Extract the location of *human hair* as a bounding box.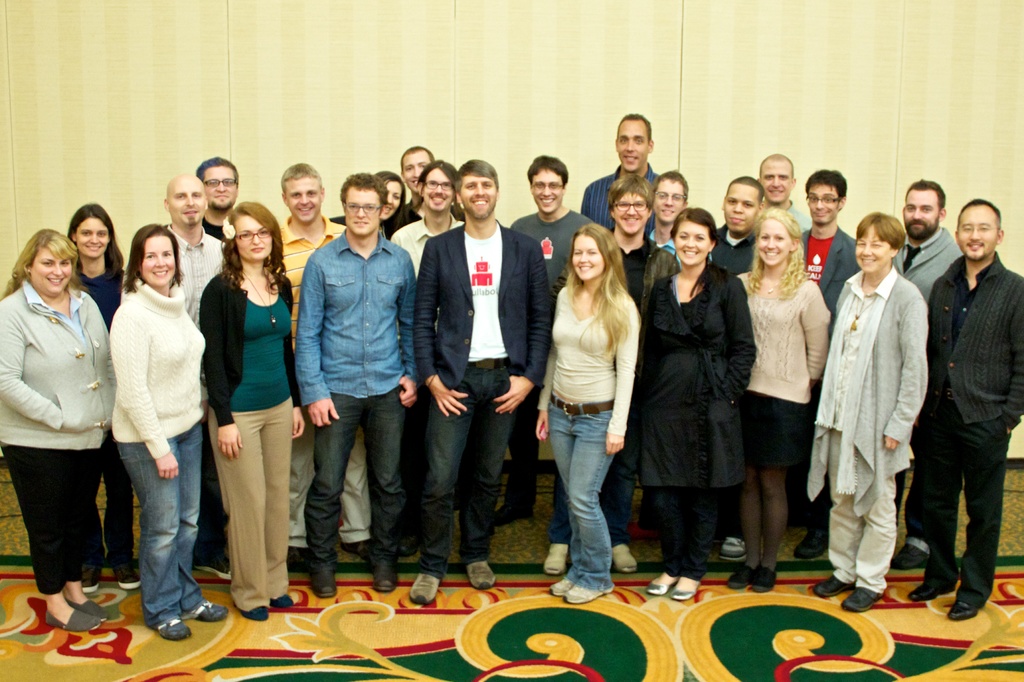
bbox=(553, 215, 632, 359).
